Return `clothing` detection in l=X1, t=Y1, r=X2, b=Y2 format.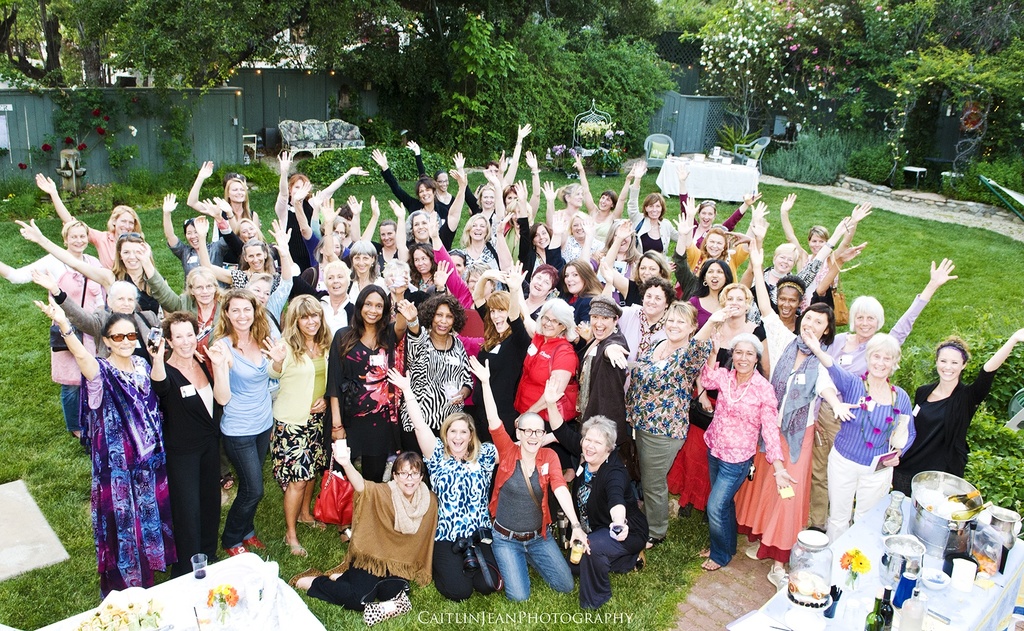
l=431, t=537, r=481, b=599.
